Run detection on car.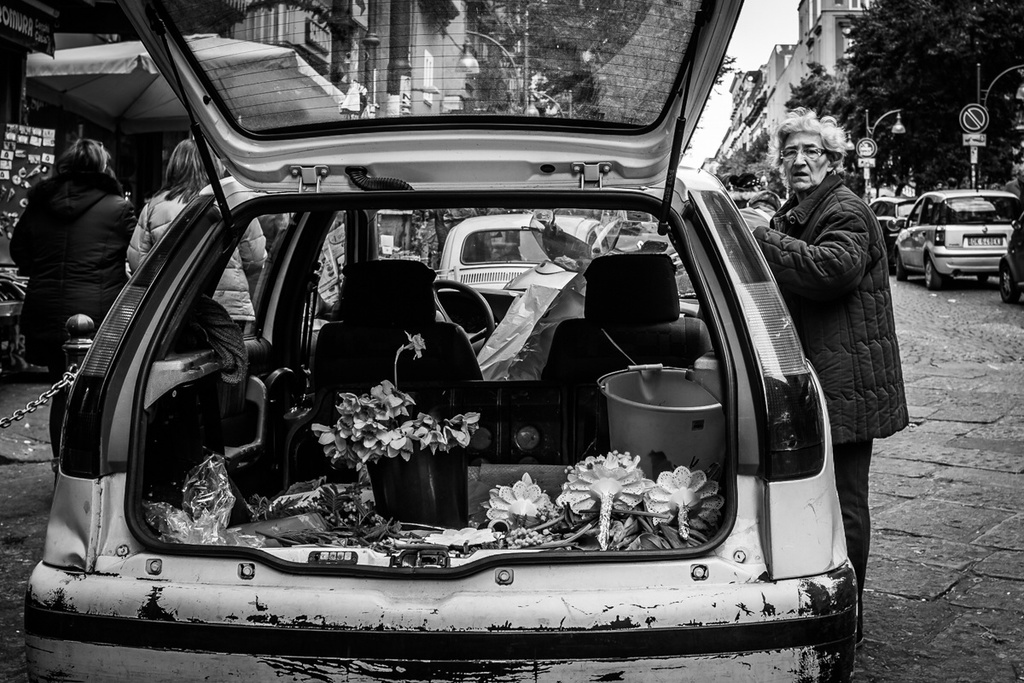
Result: rect(991, 222, 1023, 304).
